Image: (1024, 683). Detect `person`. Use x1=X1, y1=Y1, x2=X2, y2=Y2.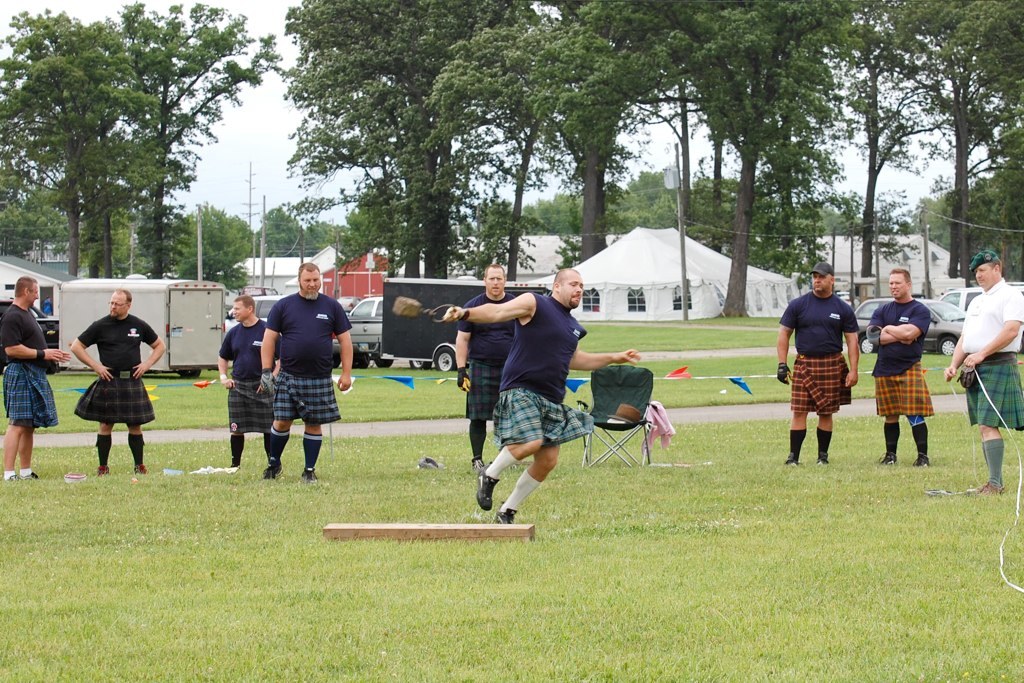
x1=0, y1=274, x2=70, y2=482.
